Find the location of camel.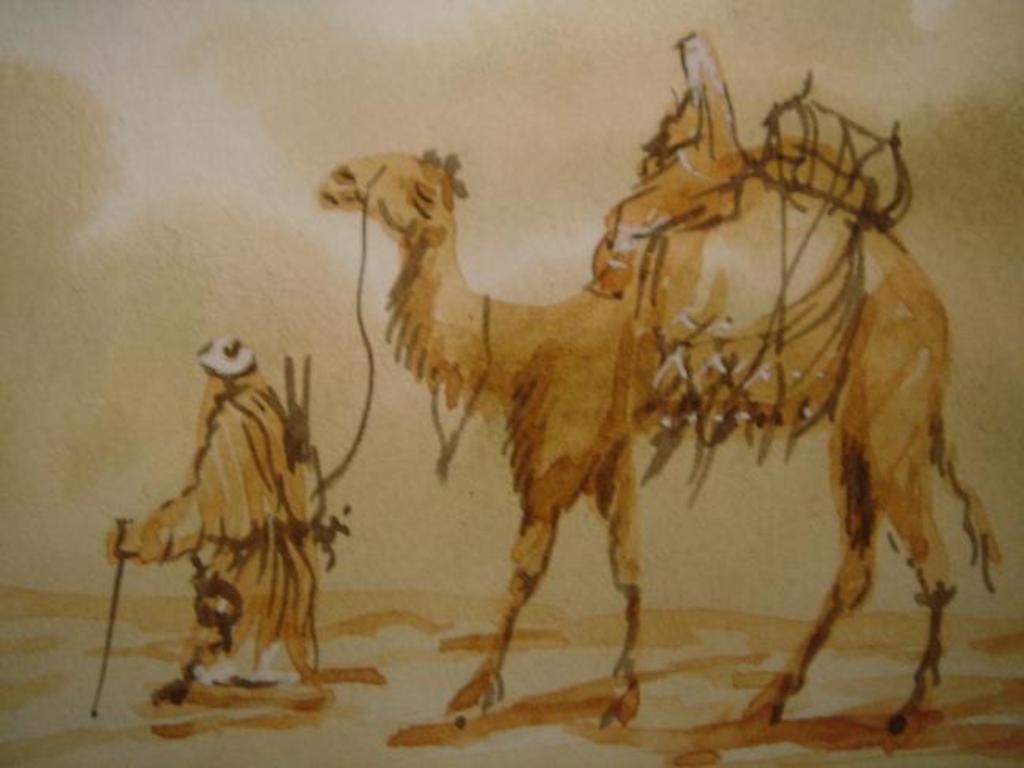
Location: BBox(316, 153, 1000, 732).
